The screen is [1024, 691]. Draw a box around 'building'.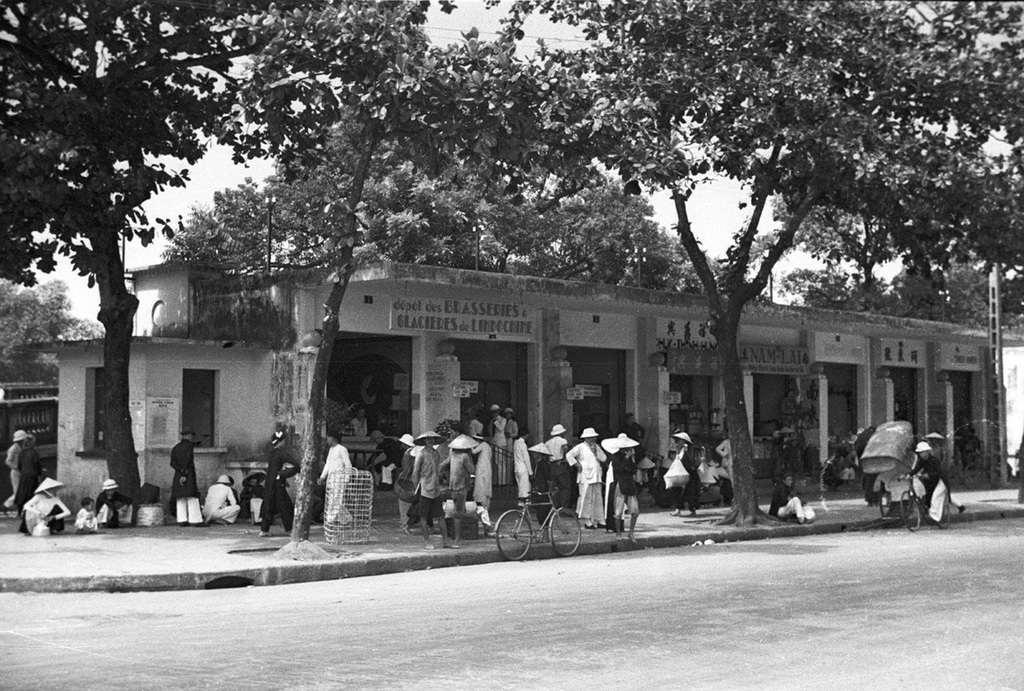
pyautogui.locateOnScreen(20, 252, 993, 525).
